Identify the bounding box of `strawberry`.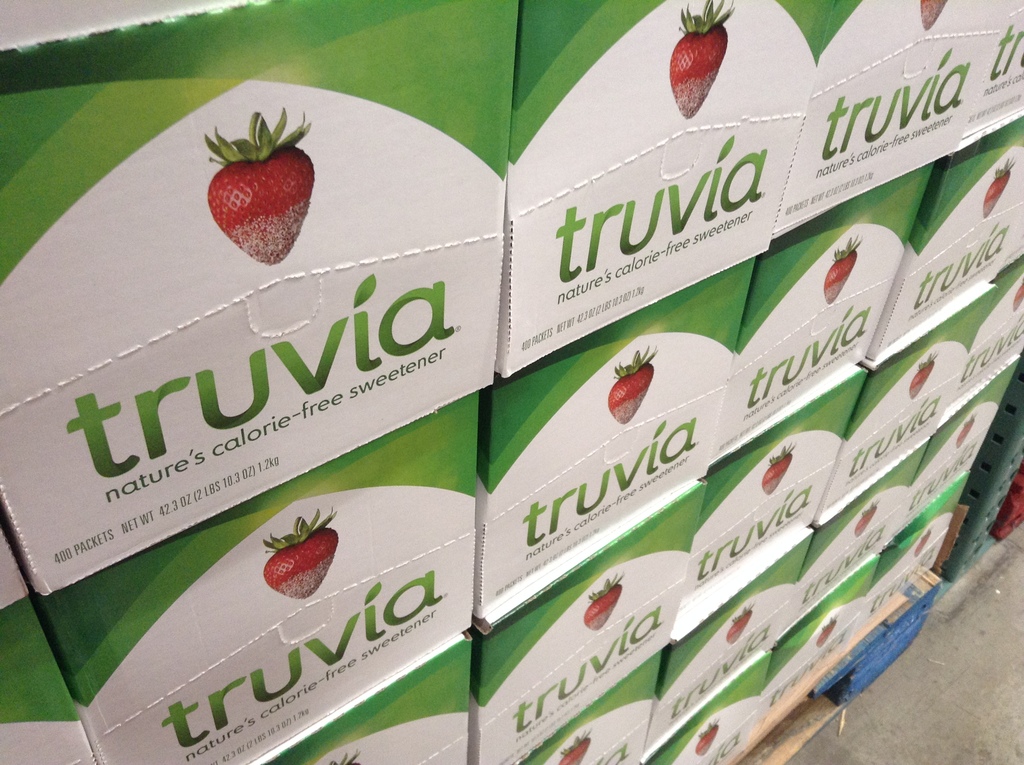
bbox=(982, 159, 1009, 218).
